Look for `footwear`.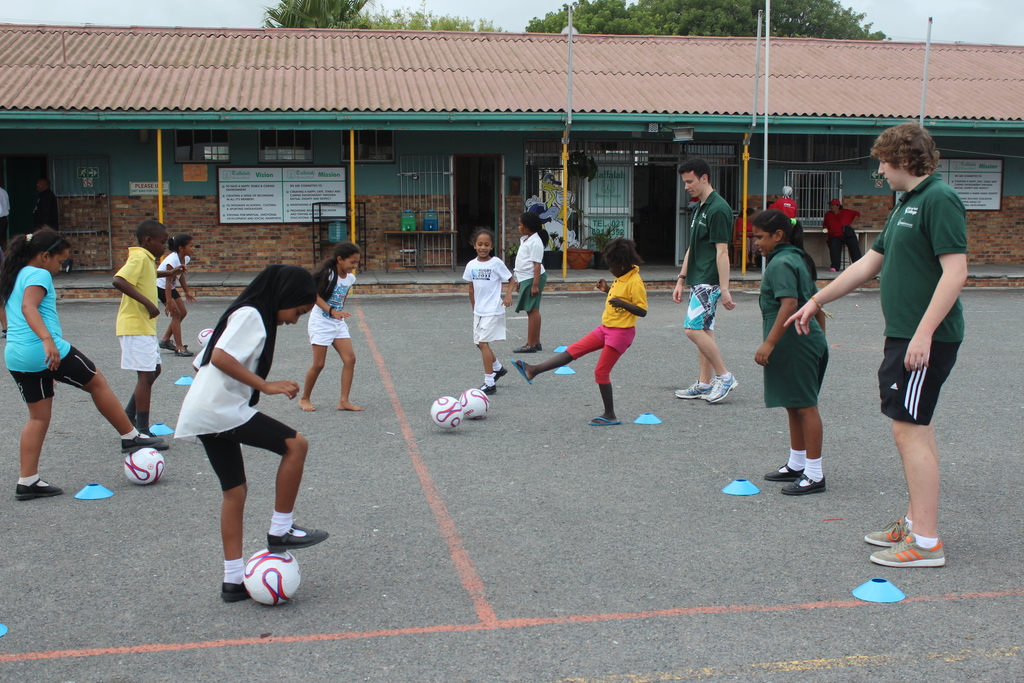
Found: region(220, 583, 253, 604).
